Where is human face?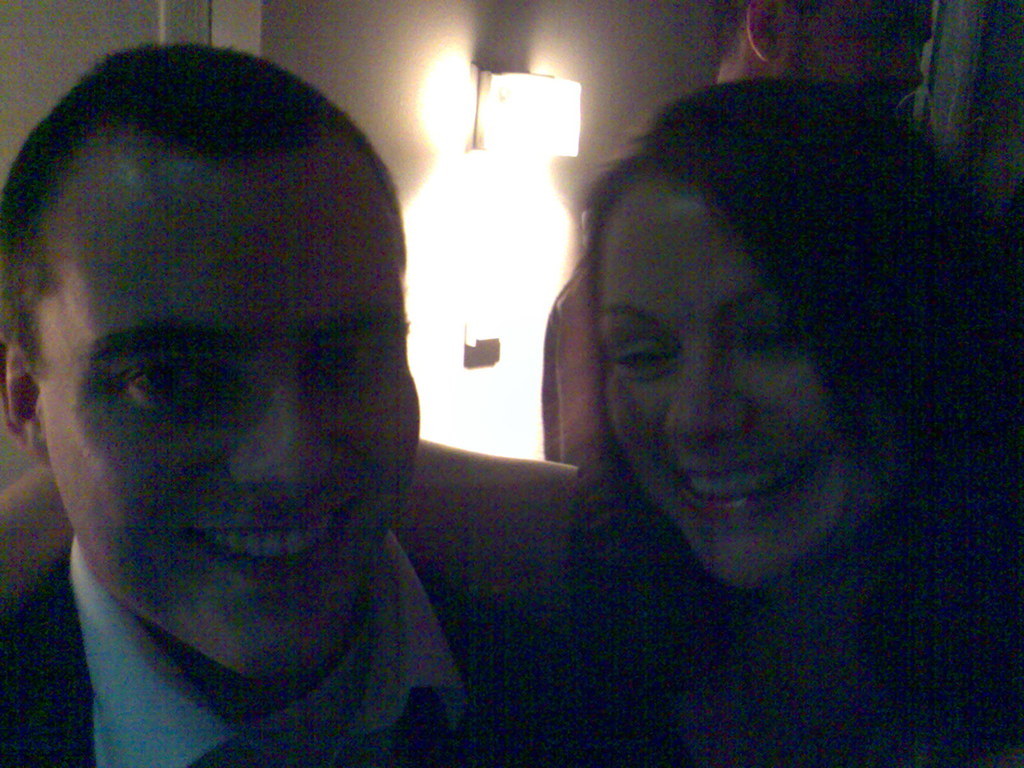
<box>38,165,419,677</box>.
